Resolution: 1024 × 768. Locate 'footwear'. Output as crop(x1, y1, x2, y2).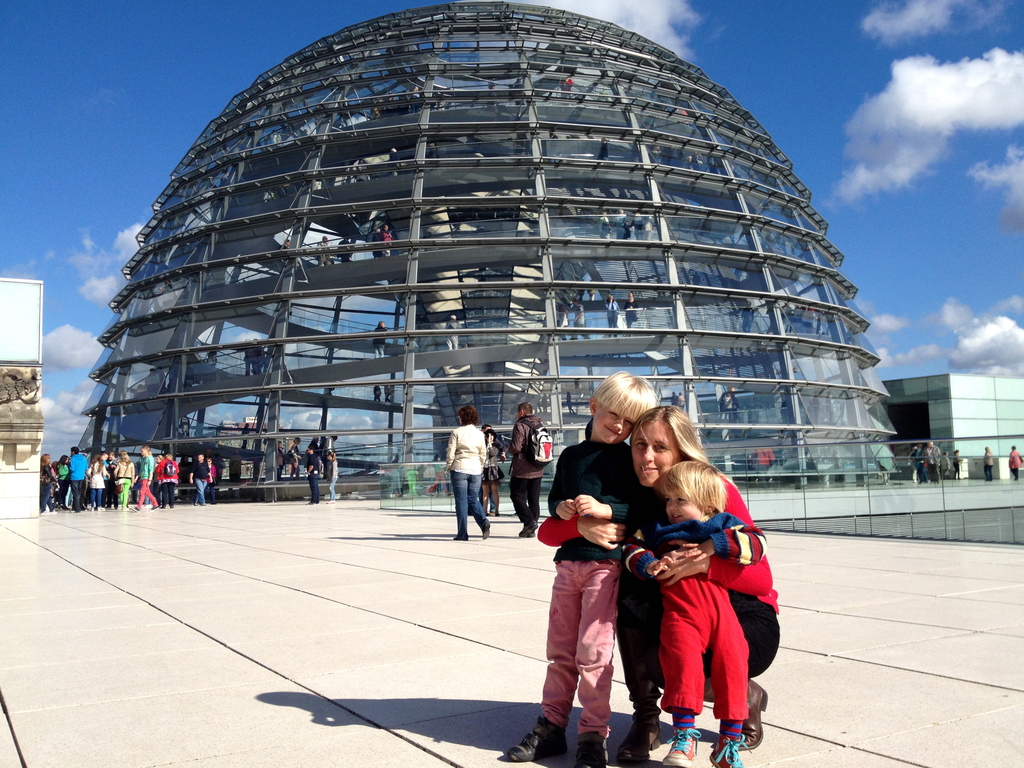
crop(454, 537, 470, 538).
